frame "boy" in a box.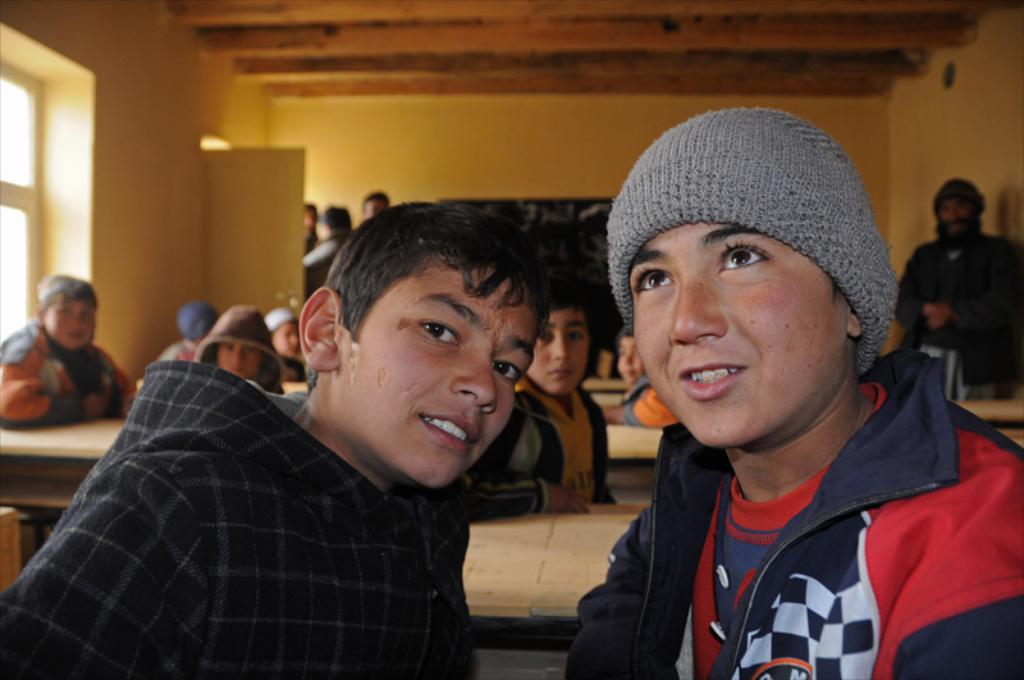
l=453, t=268, r=623, b=528.
